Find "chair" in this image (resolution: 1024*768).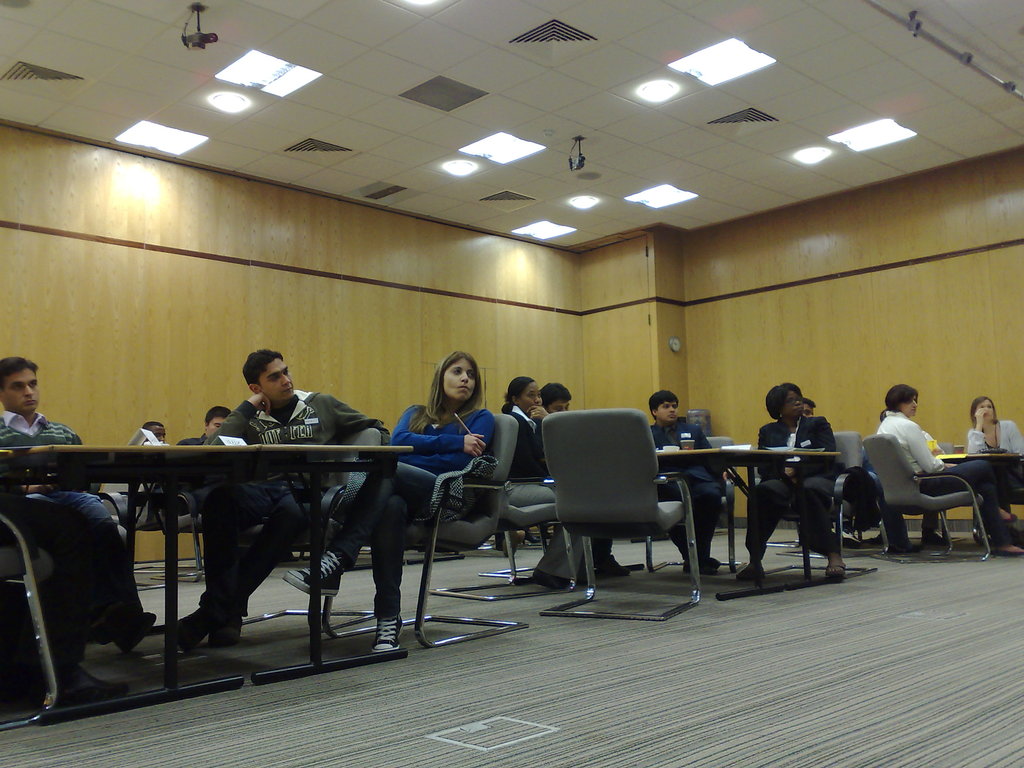
<box>0,497,58,730</box>.
